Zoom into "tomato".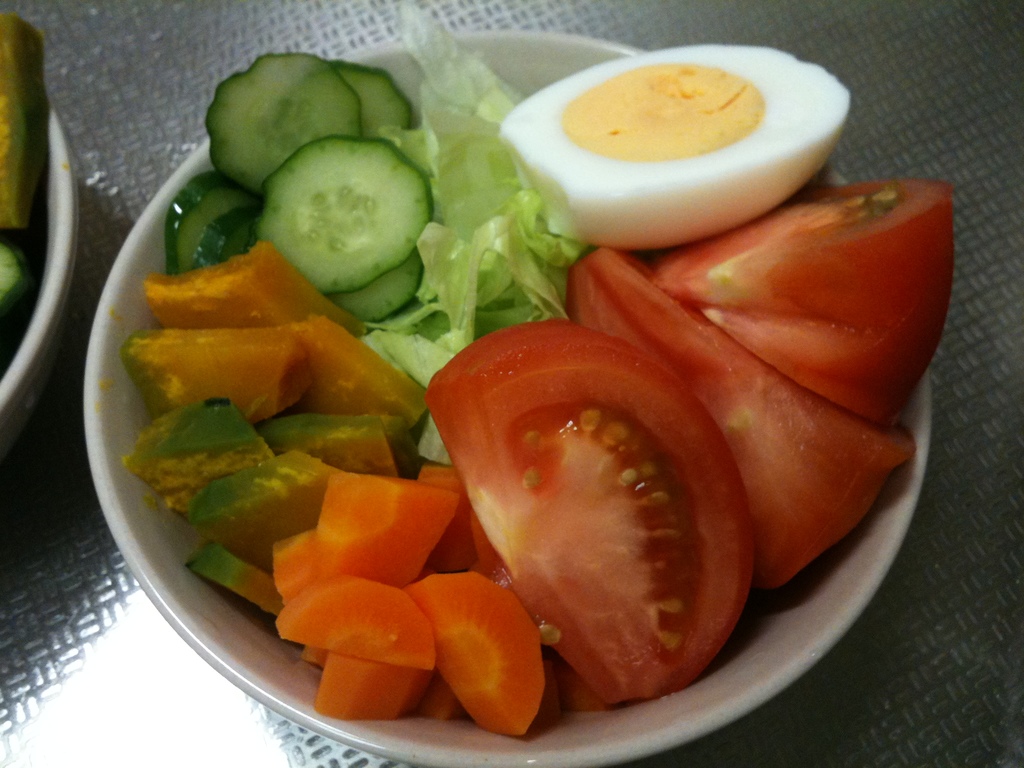
Zoom target: x1=568, y1=246, x2=907, y2=590.
